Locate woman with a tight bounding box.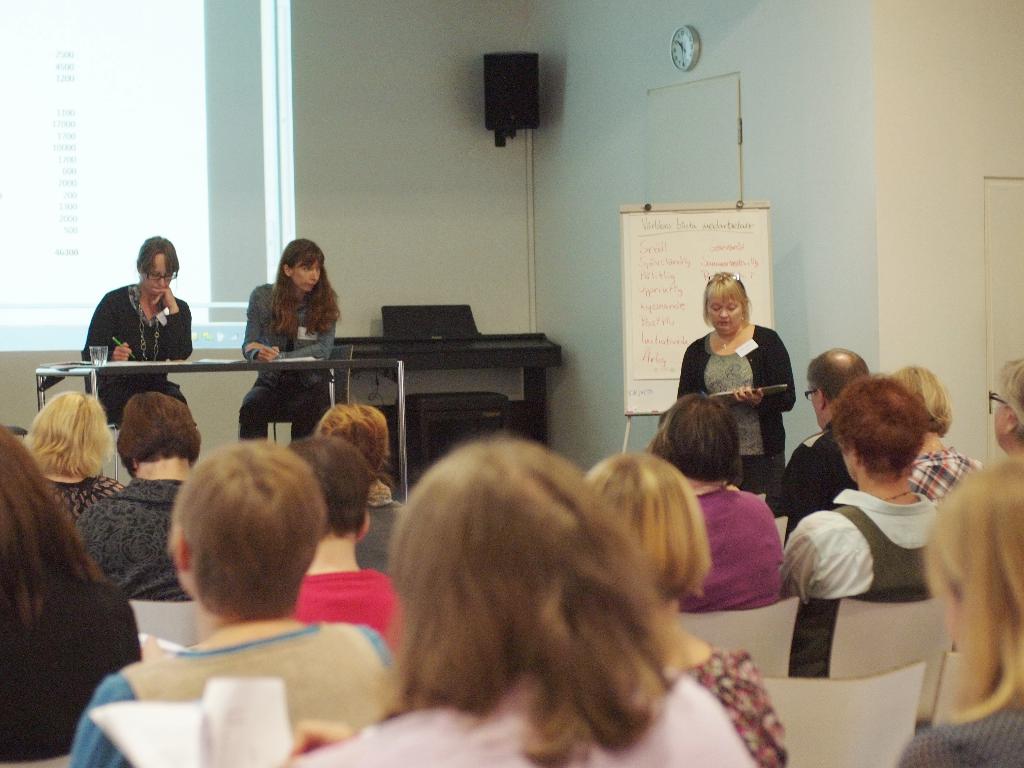
box(82, 236, 193, 428).
